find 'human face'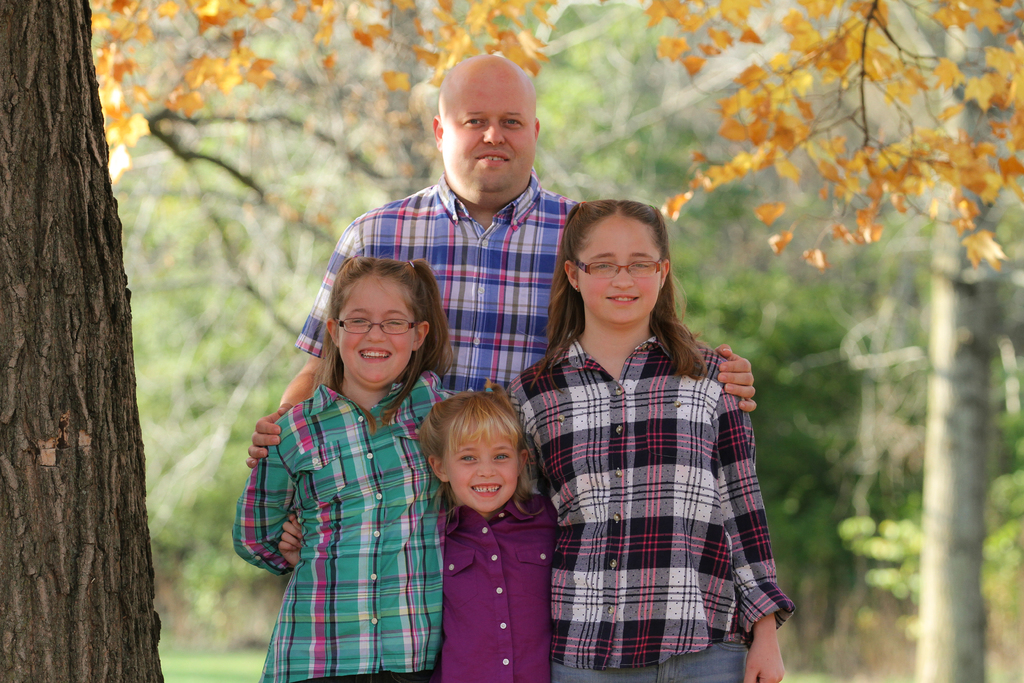
(572,212,662,324)
